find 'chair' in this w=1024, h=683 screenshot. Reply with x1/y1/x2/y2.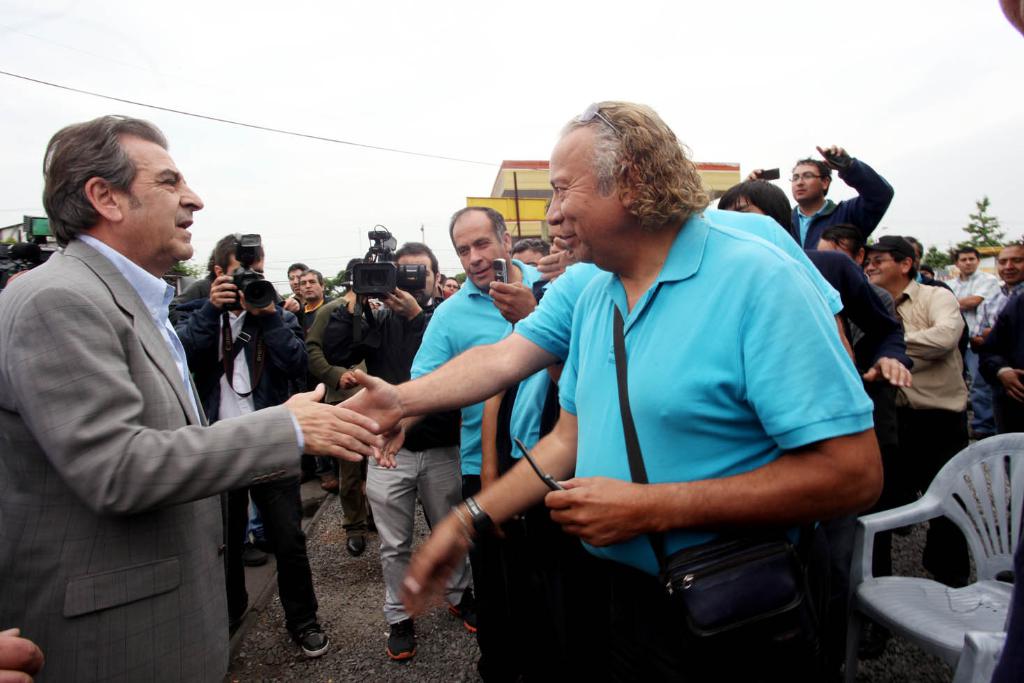
834/430/1023/682.
